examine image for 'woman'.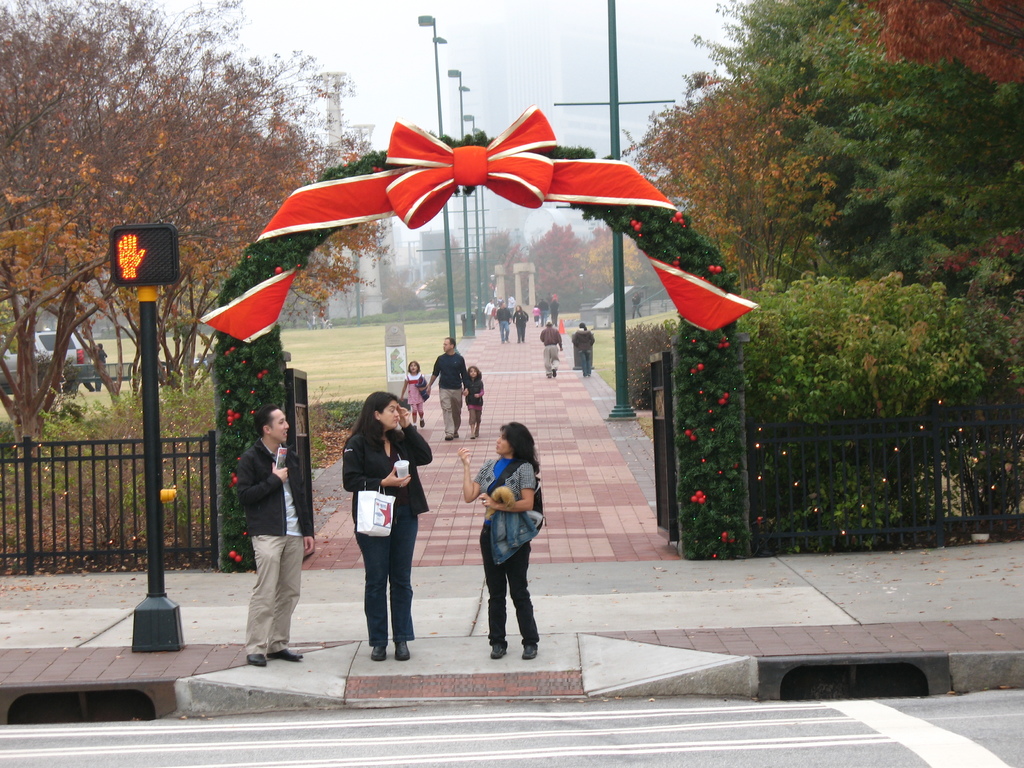
Examination result: [left=457, top=420, right=543, bottom=662].
